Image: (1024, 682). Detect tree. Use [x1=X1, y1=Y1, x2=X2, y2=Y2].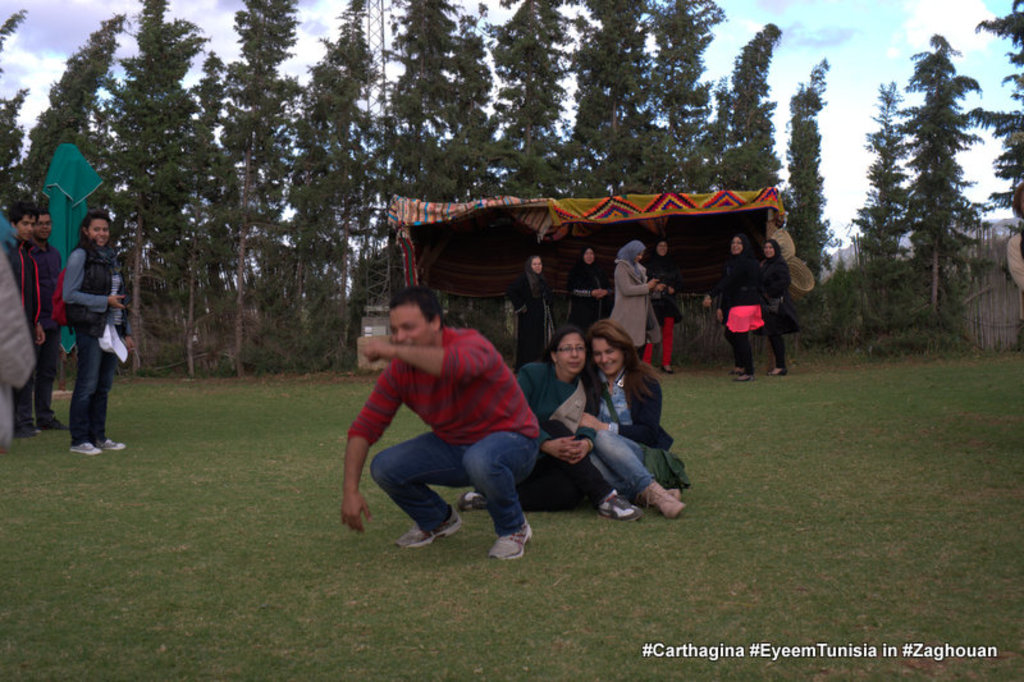
[x1=844, y1=74, x2=901, y2=351].
